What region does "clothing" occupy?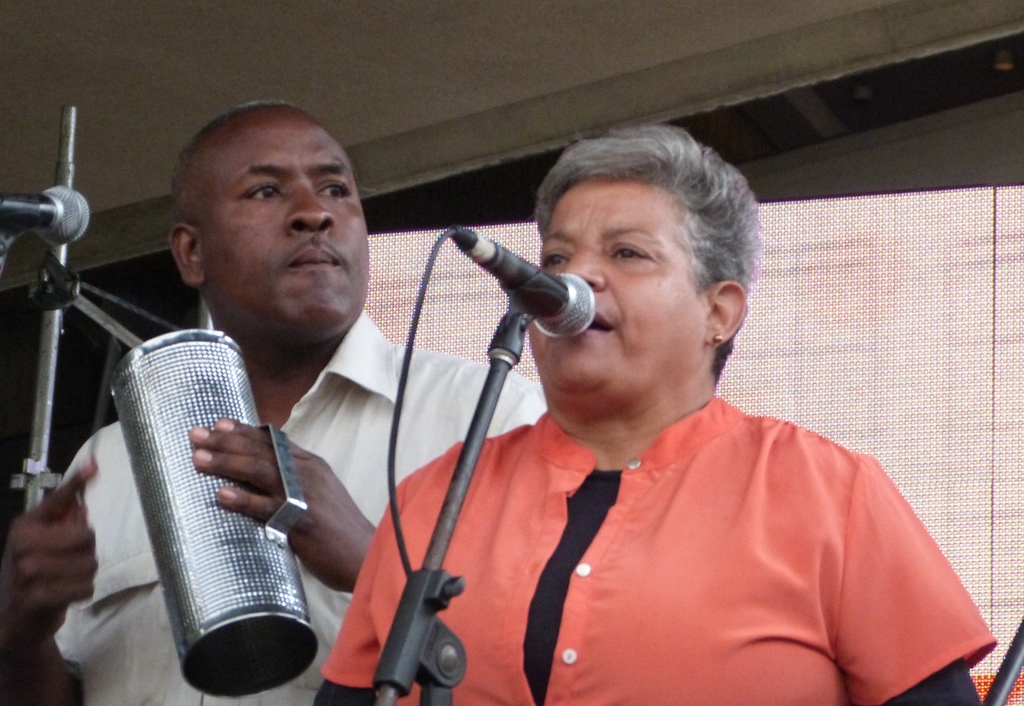
[57, 313, 546, 701].
